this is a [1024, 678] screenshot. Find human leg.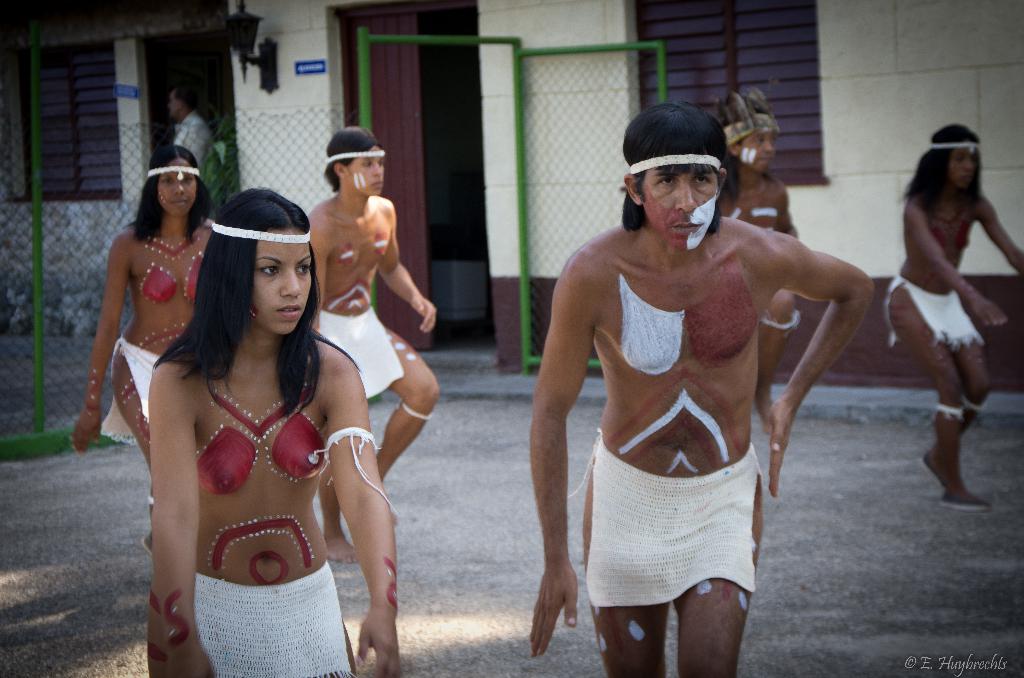
Bounding box: [left=582, top=513, right=665, bottom=677].
